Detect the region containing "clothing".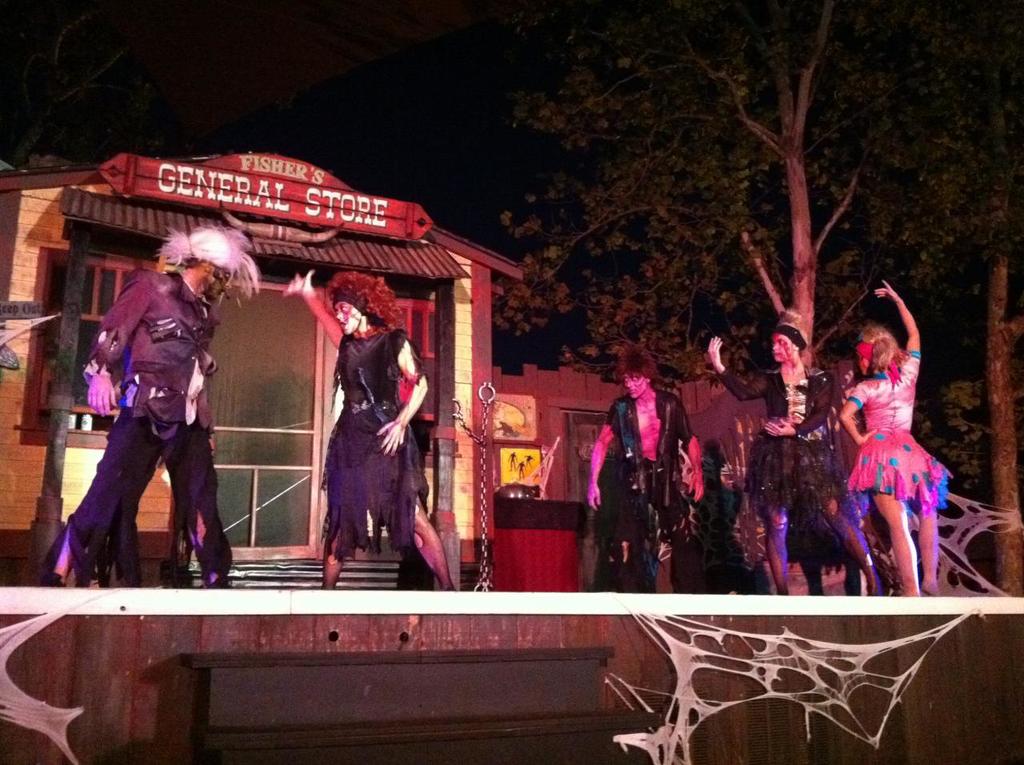
[843,346,948,502].
